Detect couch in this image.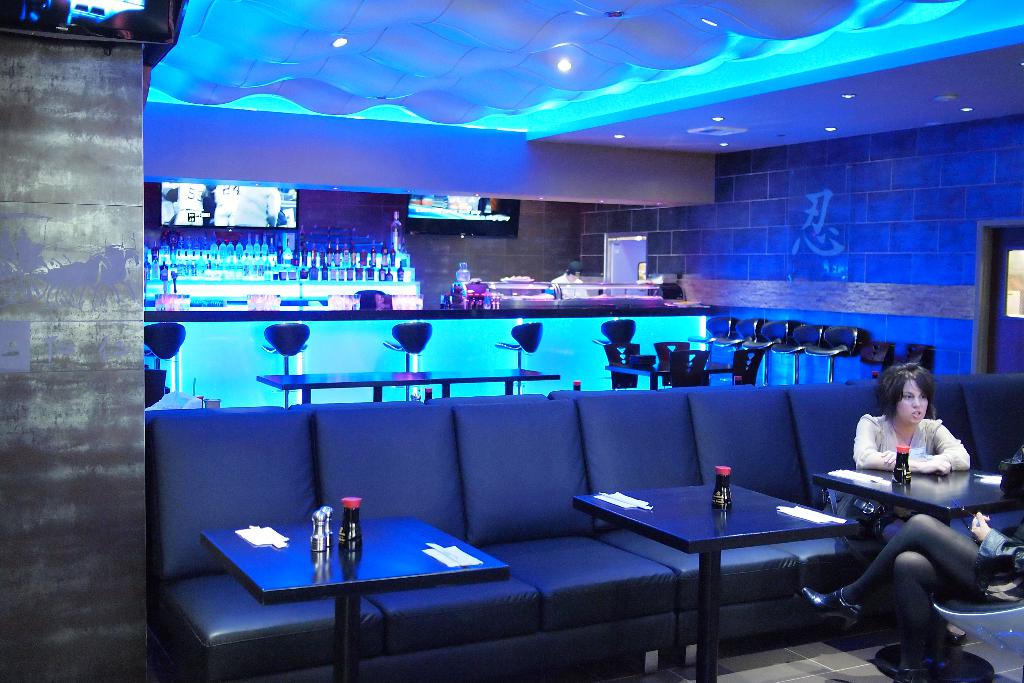
Detection: left=134, top=363, right=980, bottom=682.
